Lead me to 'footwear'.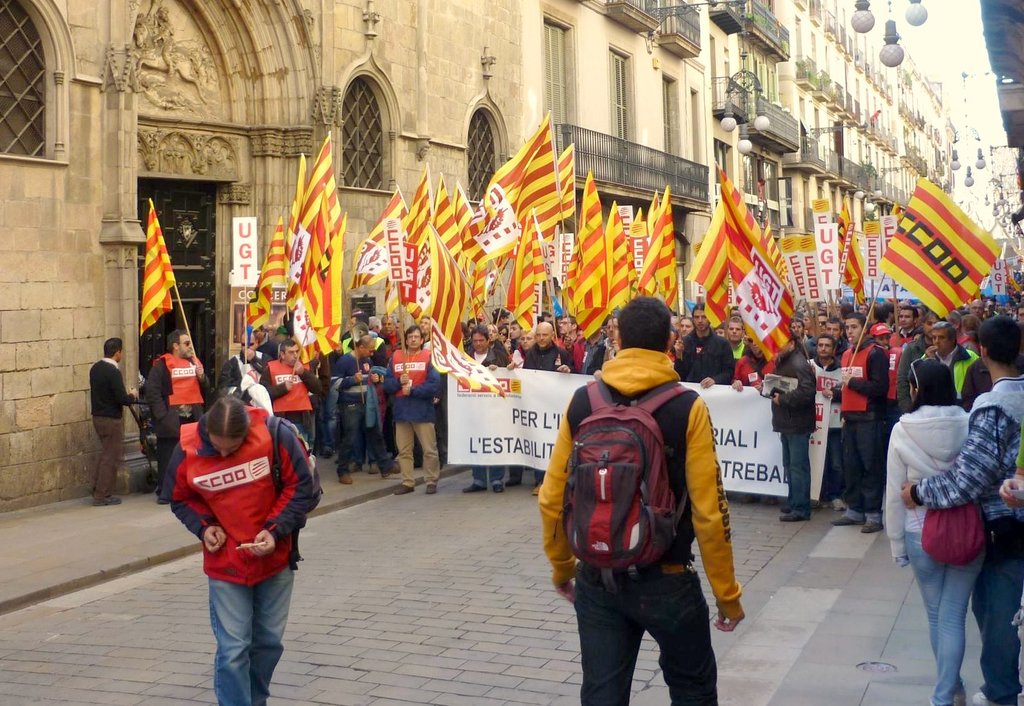
Lead to [492,480,505,488].
